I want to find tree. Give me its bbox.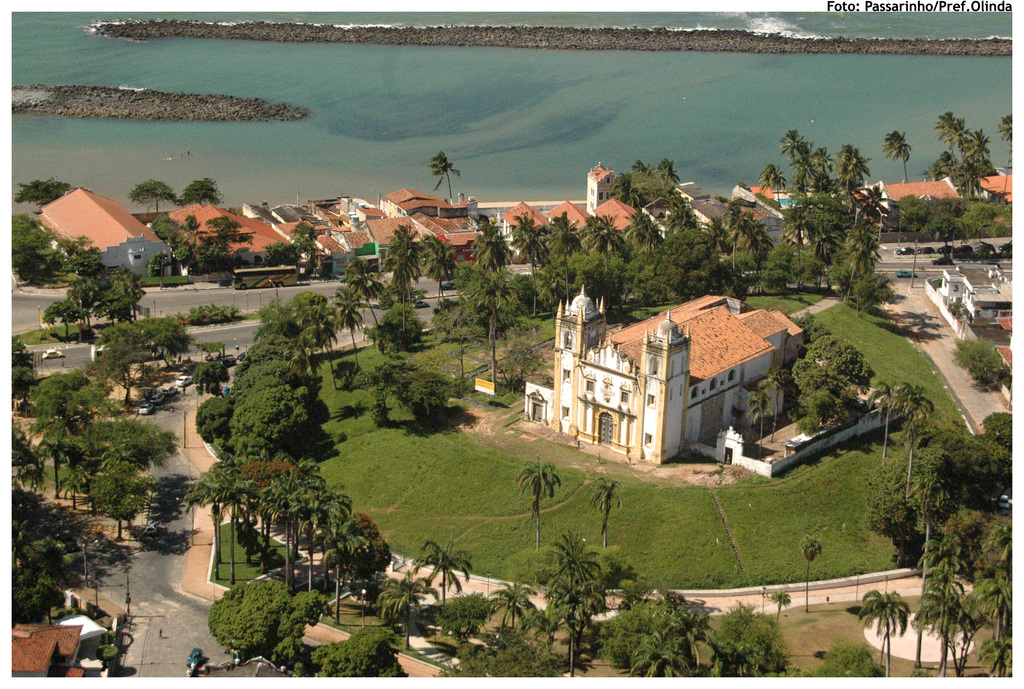
detection(310, 628, 408, 687).
